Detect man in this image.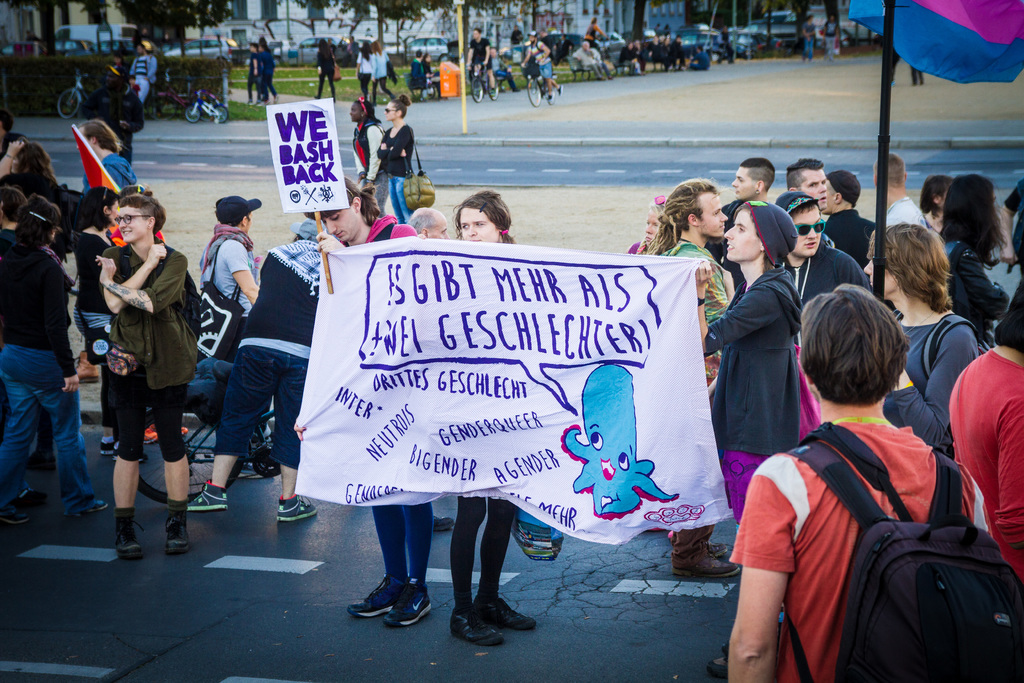
Detection: bbox(578, 42, 612, 76).
